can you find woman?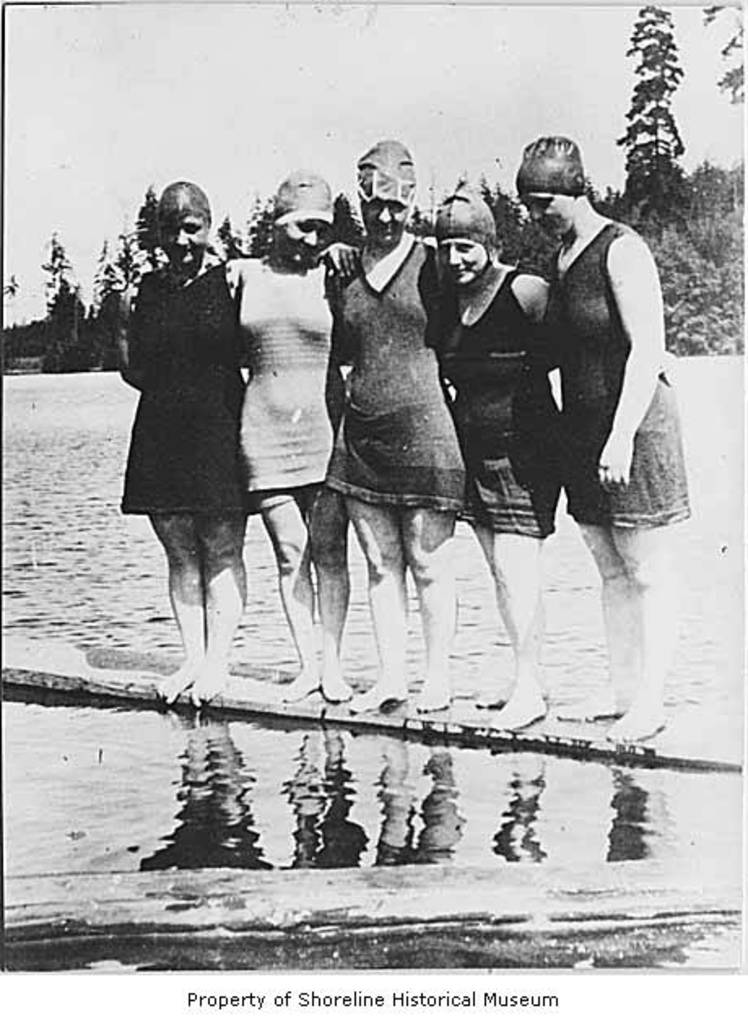
Yes, bounding box: 231,171,358,691.
